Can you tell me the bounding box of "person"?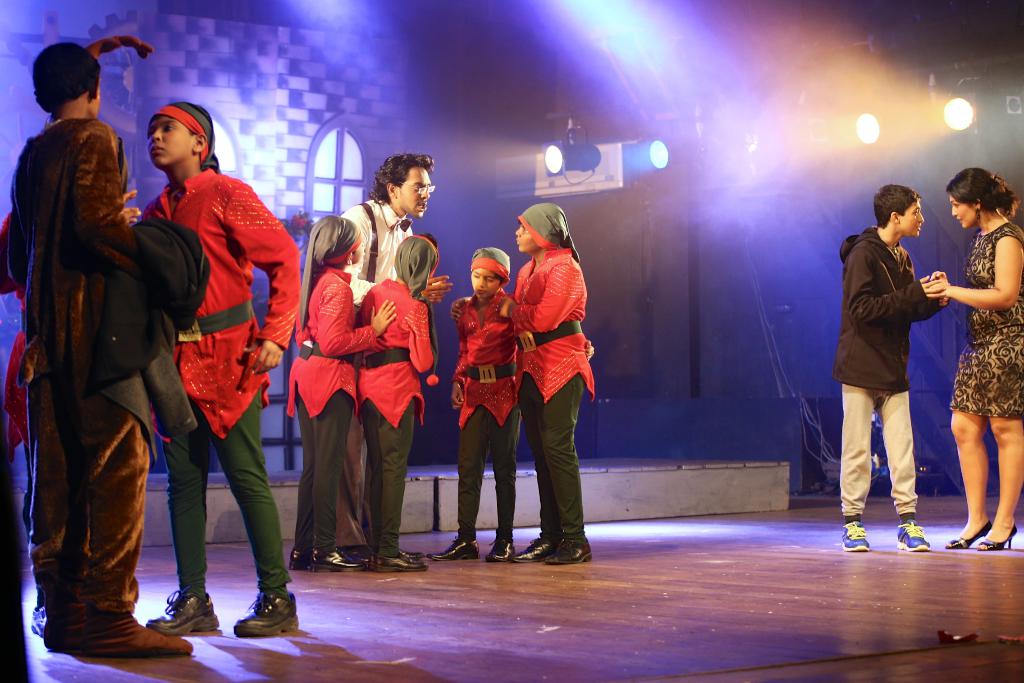
<region>351, 231, 440, 575</region>.
